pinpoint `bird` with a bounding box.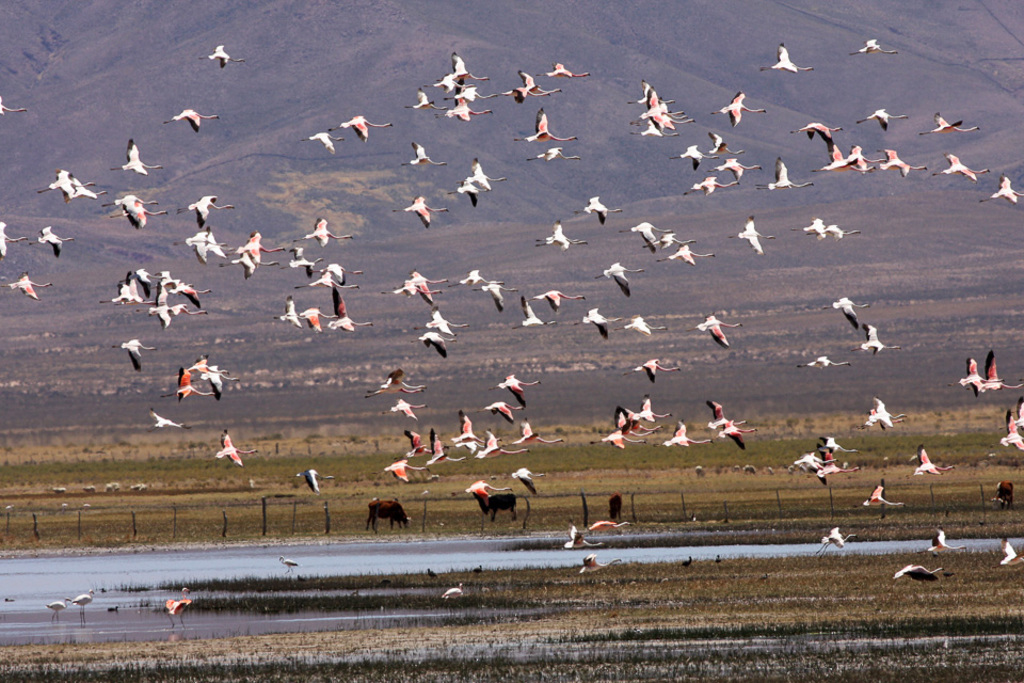
<box>309,259,365,286</box>.
